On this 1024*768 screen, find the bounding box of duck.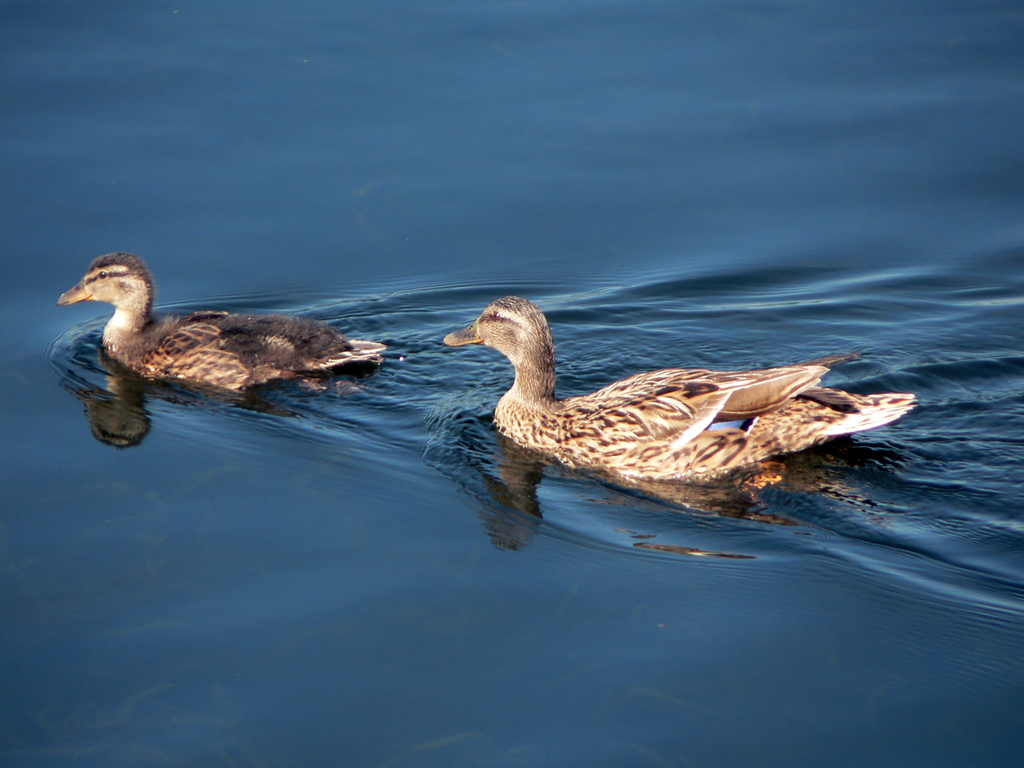
Bounding box: (56, 246, 385, 412).
